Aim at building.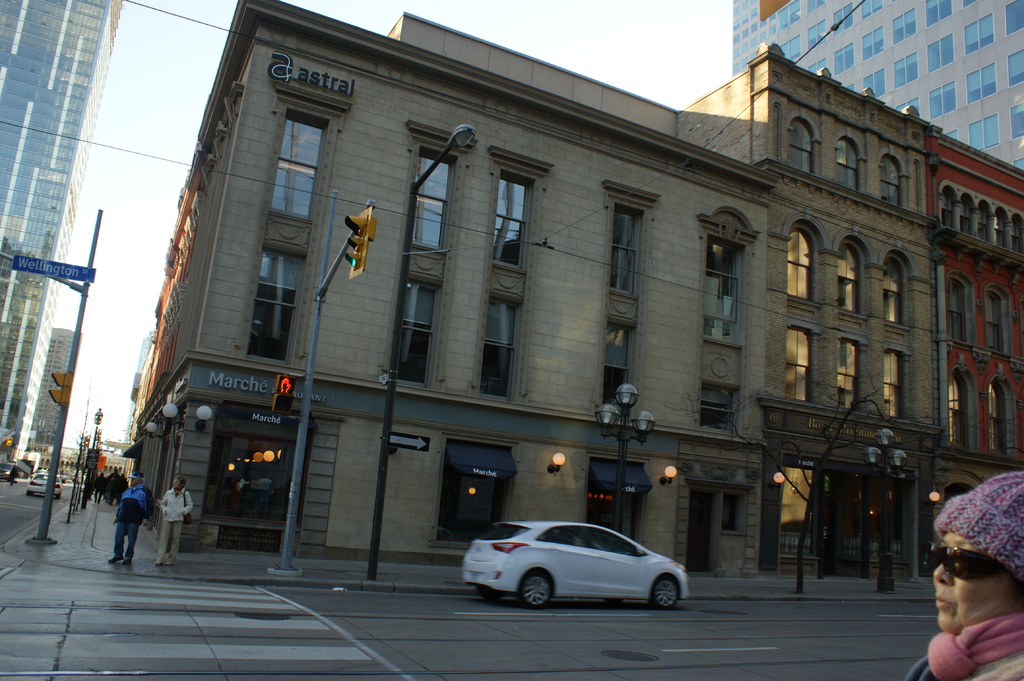
Aimed at x1=31, y1=318, x2=81, y2=444.
